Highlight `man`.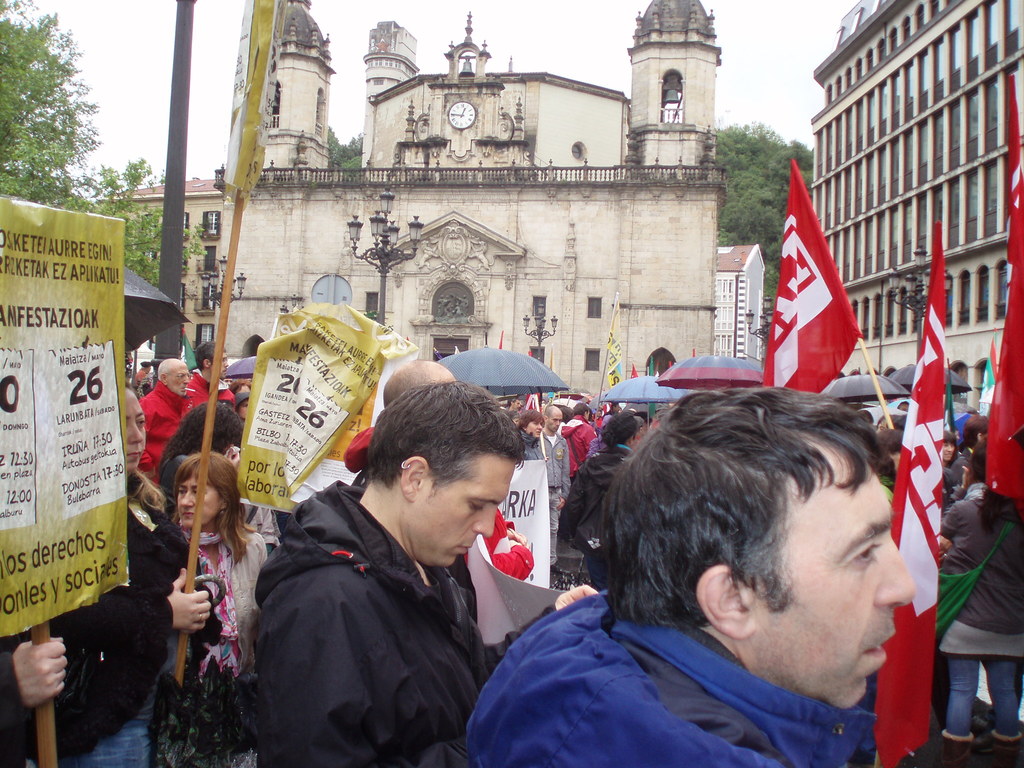
Highlighted region: 459/388/918/767.
